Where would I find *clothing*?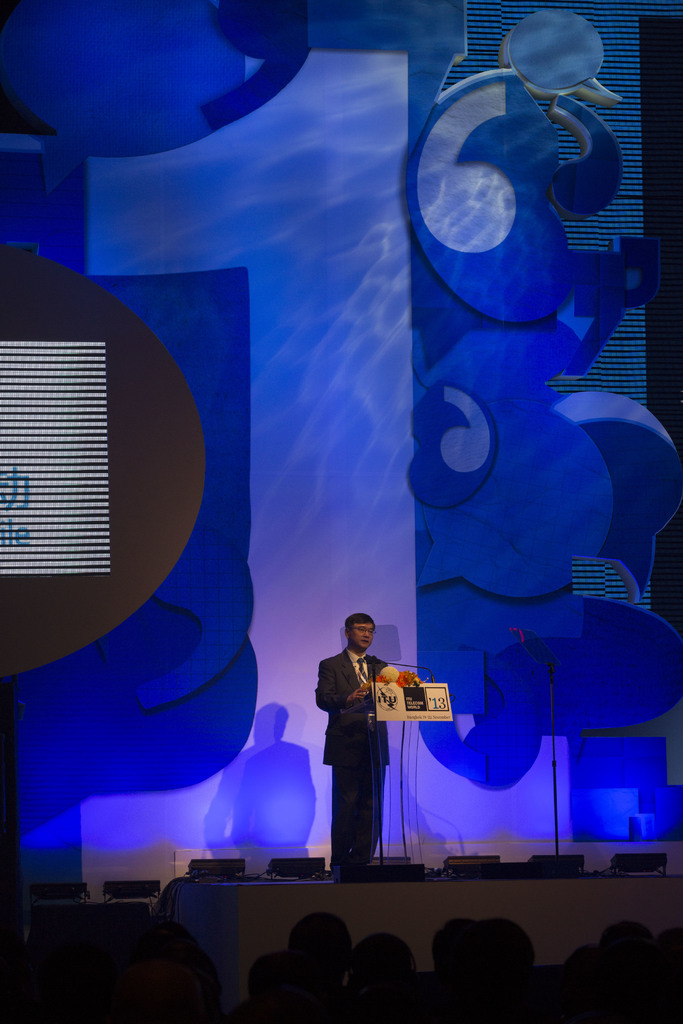
At pyautogui.locateOnScreen(311, 618, 406, 882).
